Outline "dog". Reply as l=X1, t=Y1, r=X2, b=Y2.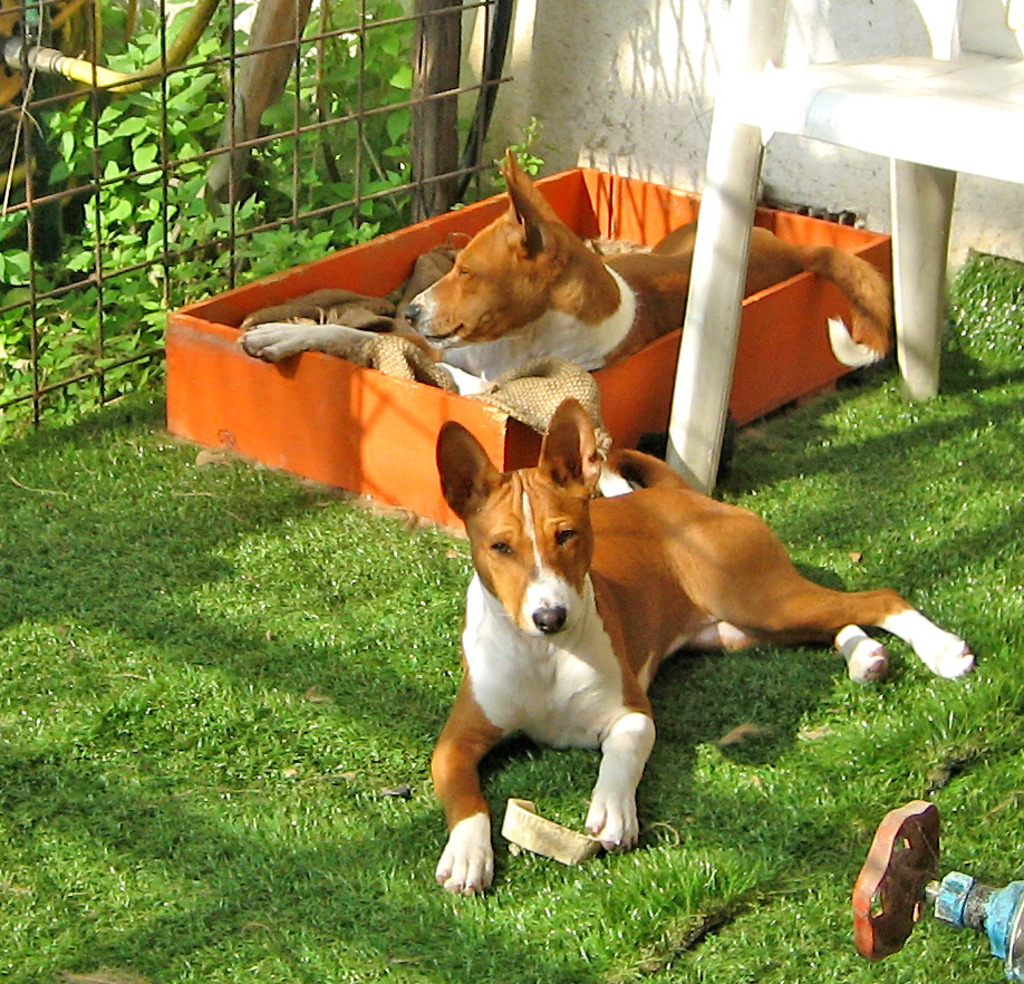
l=431, t=397, r=979, b=895.
